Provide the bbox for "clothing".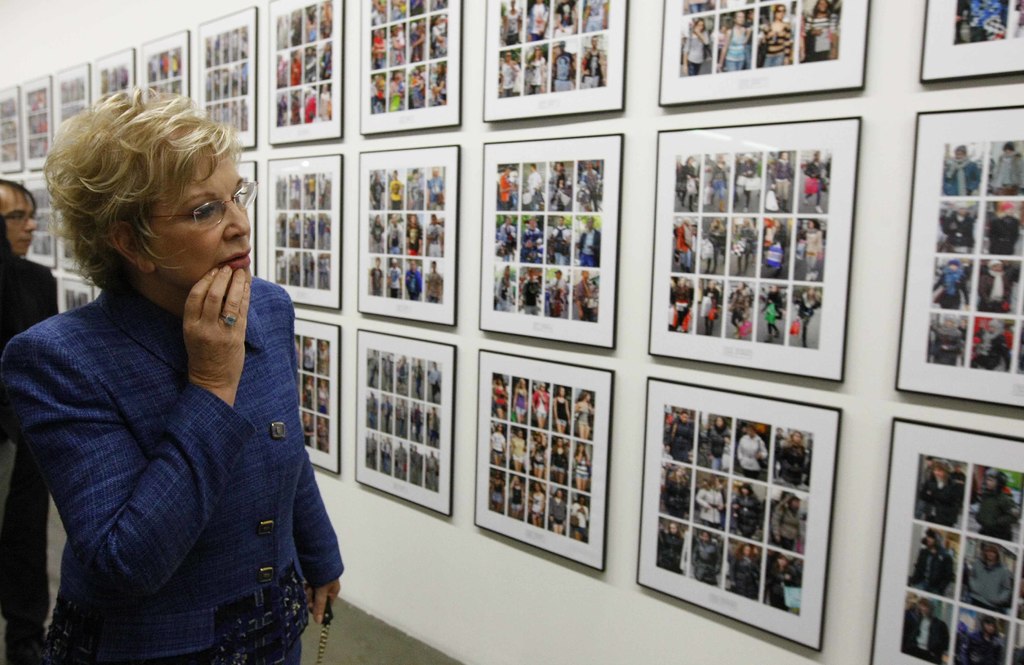
left=513, top=440, right=526, bottom=463.
